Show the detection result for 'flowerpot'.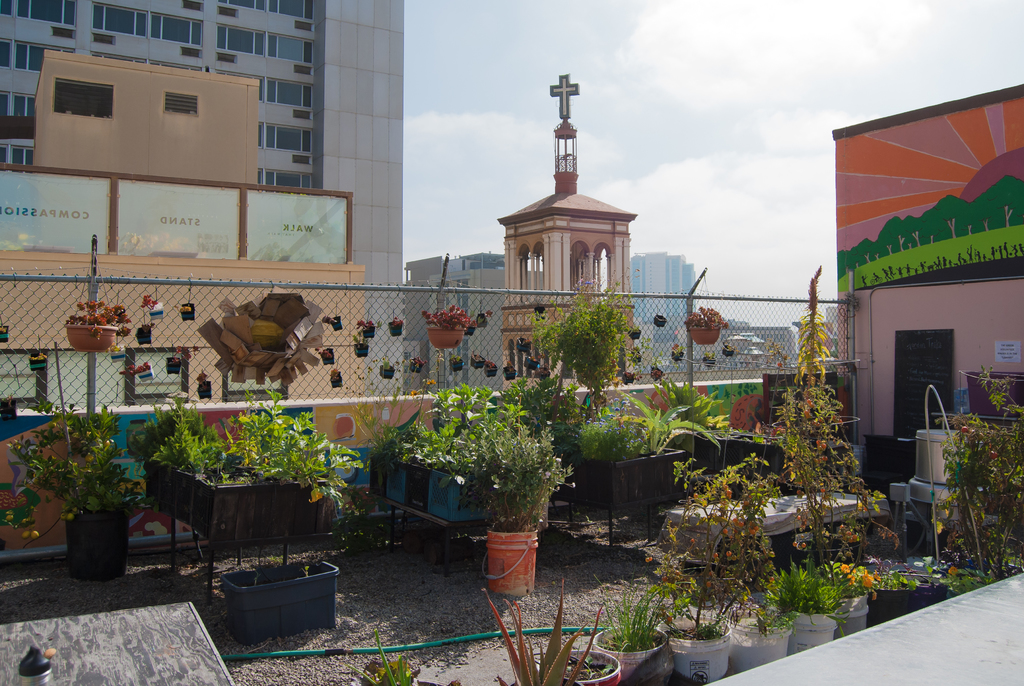
[left=0, top=400, right=18, bottom=419].
